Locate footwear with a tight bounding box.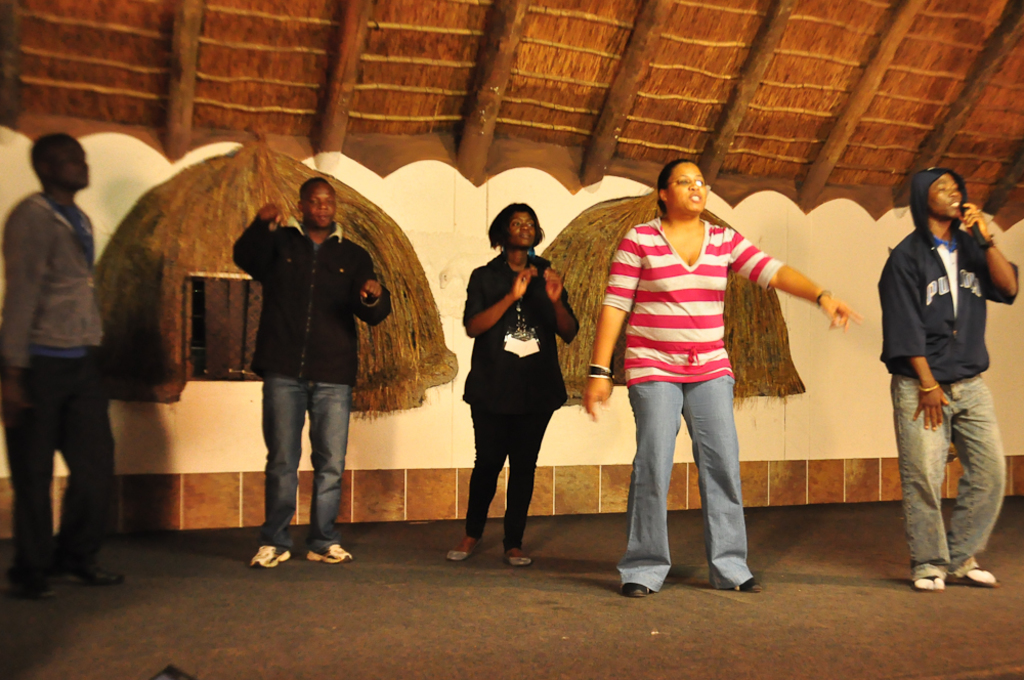
<bbox>961, 566, 1006, 590</bbox>.
